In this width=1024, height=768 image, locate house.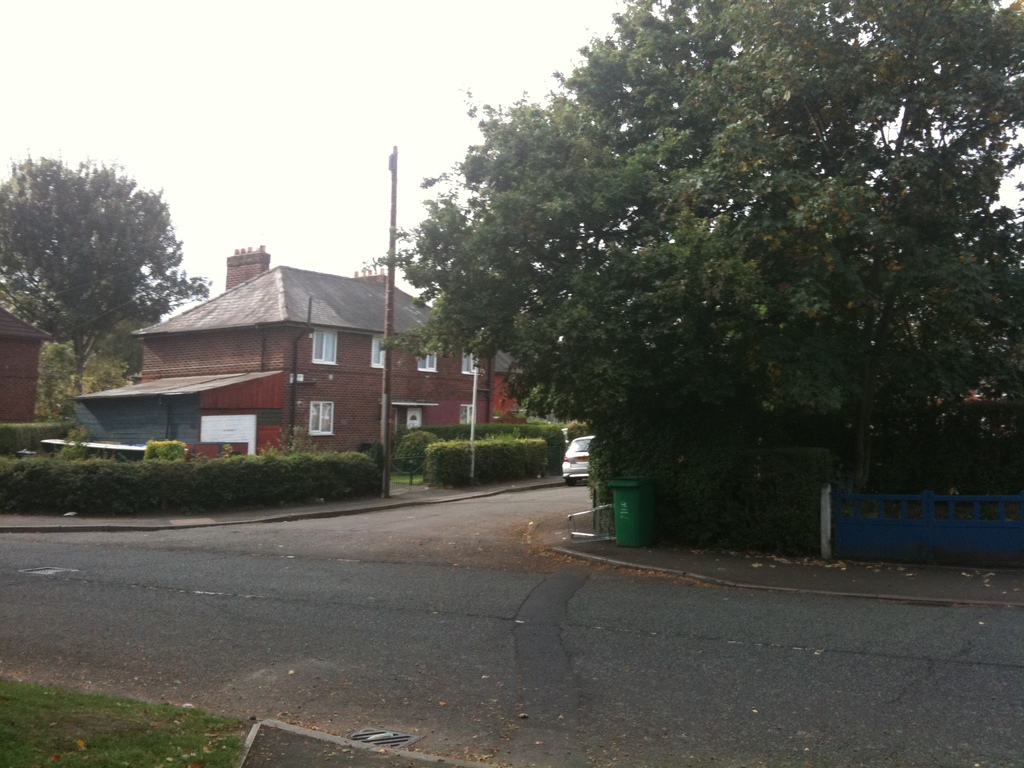
Bounding box: bbox(70, 244, 522, 475).
